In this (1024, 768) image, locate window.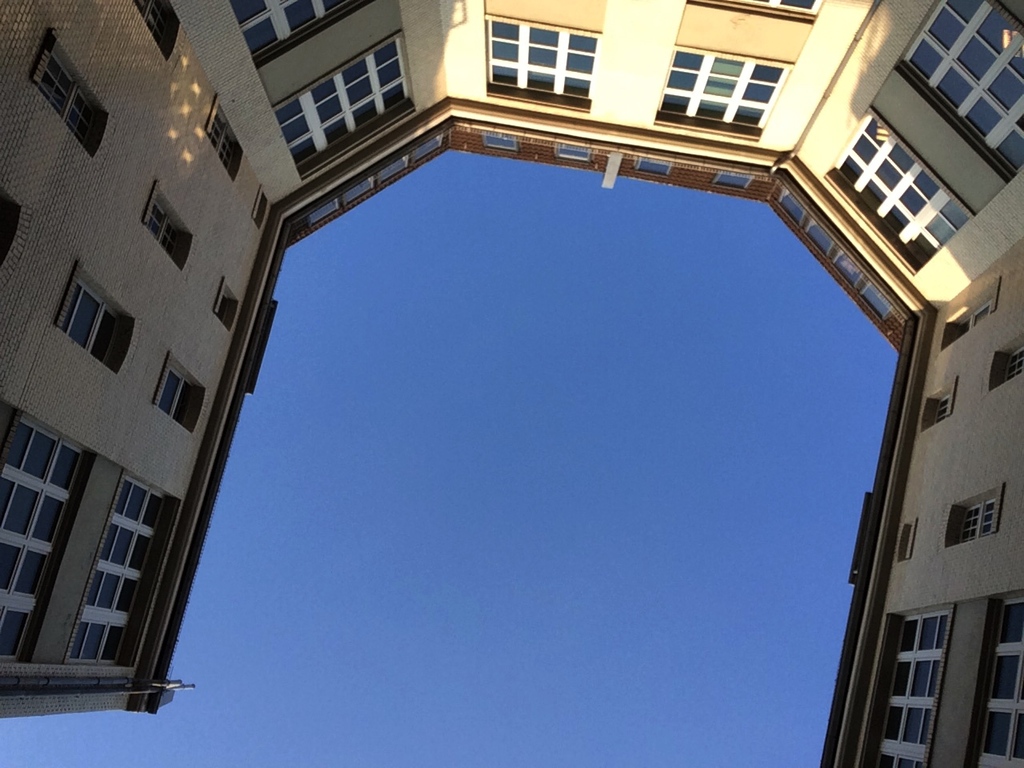
Bounding box: box(895, 518, 913, 560).
